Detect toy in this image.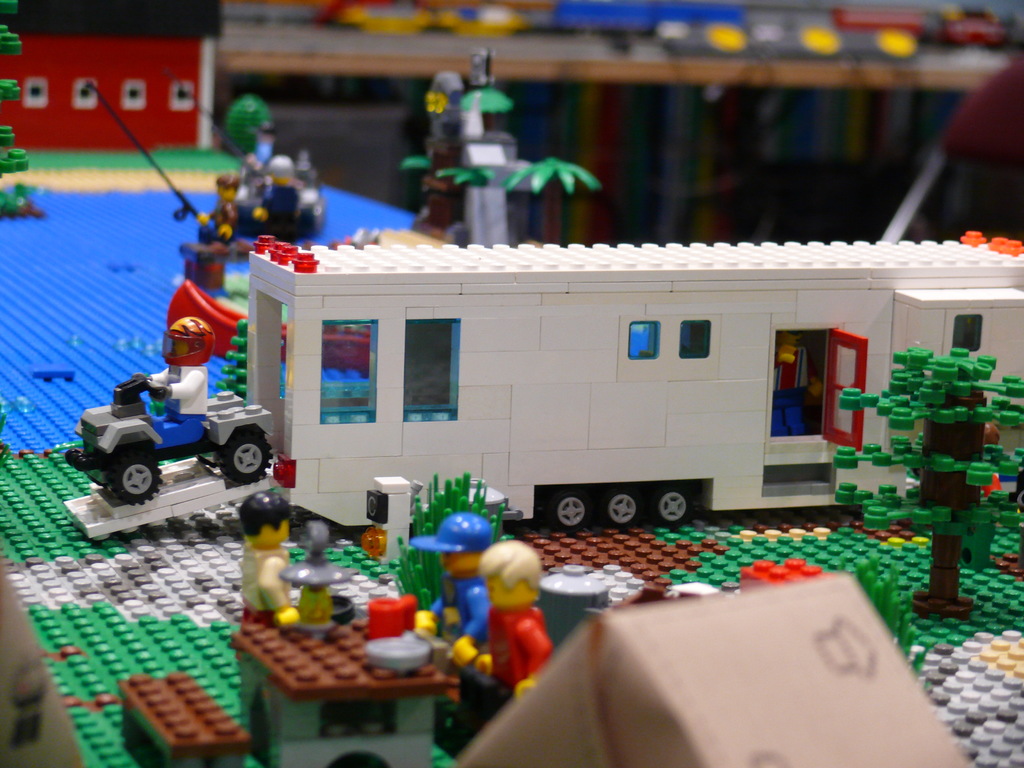
Detection: x1=106, y1=670, x2=244, y2=767.
